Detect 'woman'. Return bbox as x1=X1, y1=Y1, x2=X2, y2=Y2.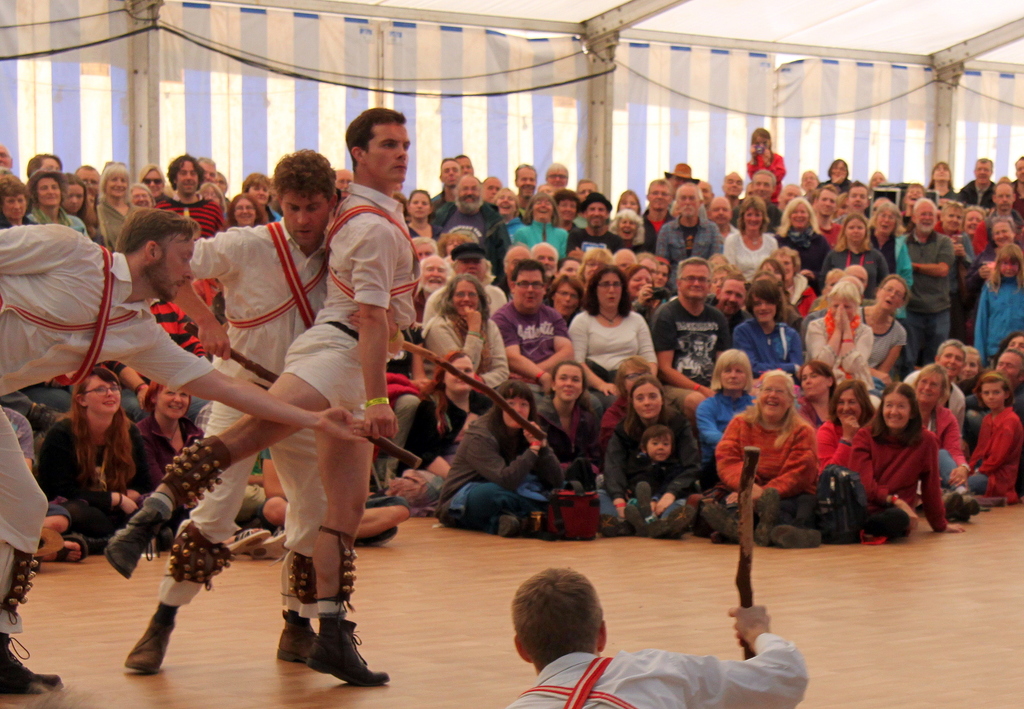
x1=444, y1=379, x2=554, y2=532.
